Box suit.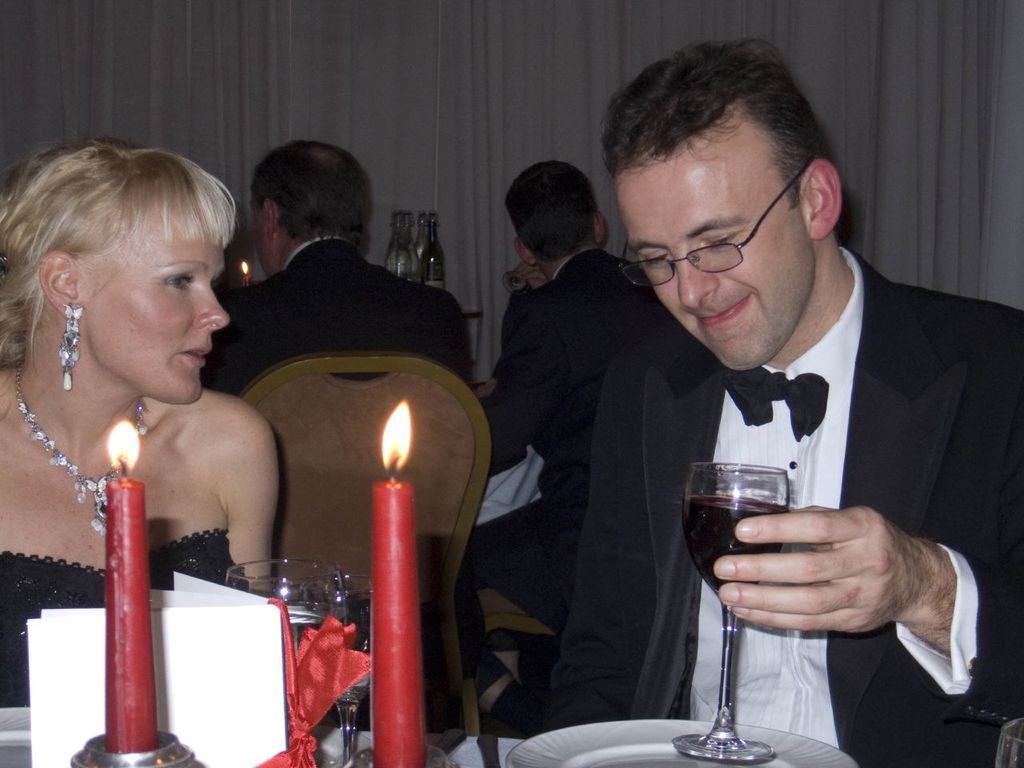
{"x1": 554, "y1": 238, "x2": 1000, "y2": 710}.
